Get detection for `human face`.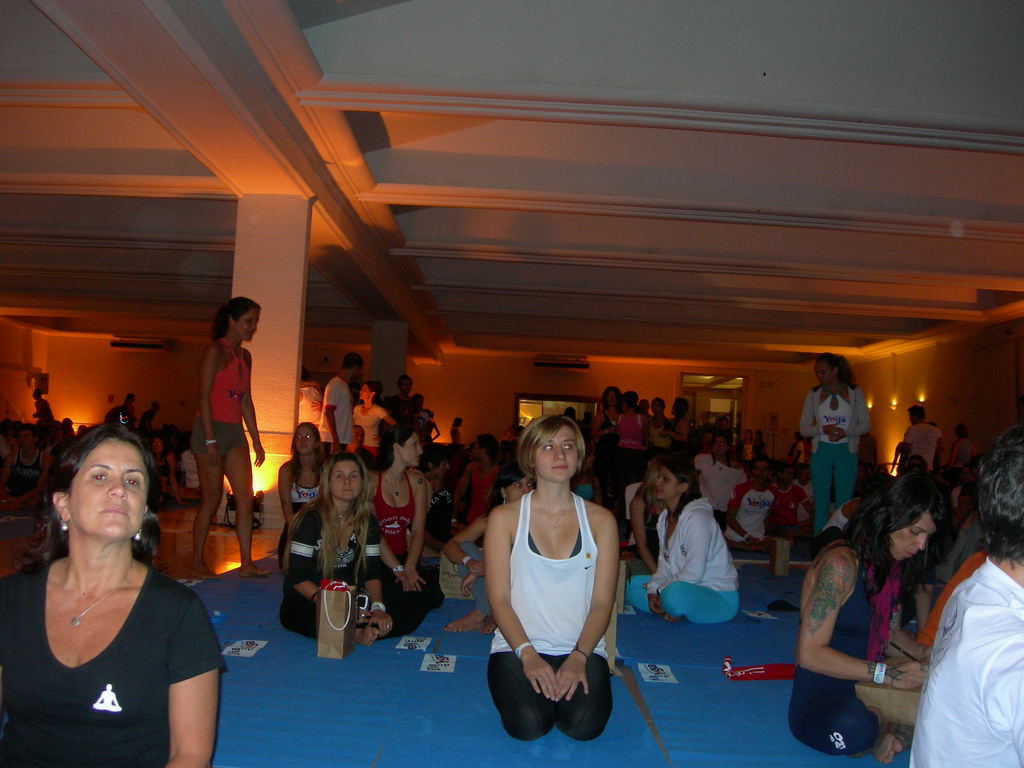
Detection: bbox=[654, 466, 678, 502].
